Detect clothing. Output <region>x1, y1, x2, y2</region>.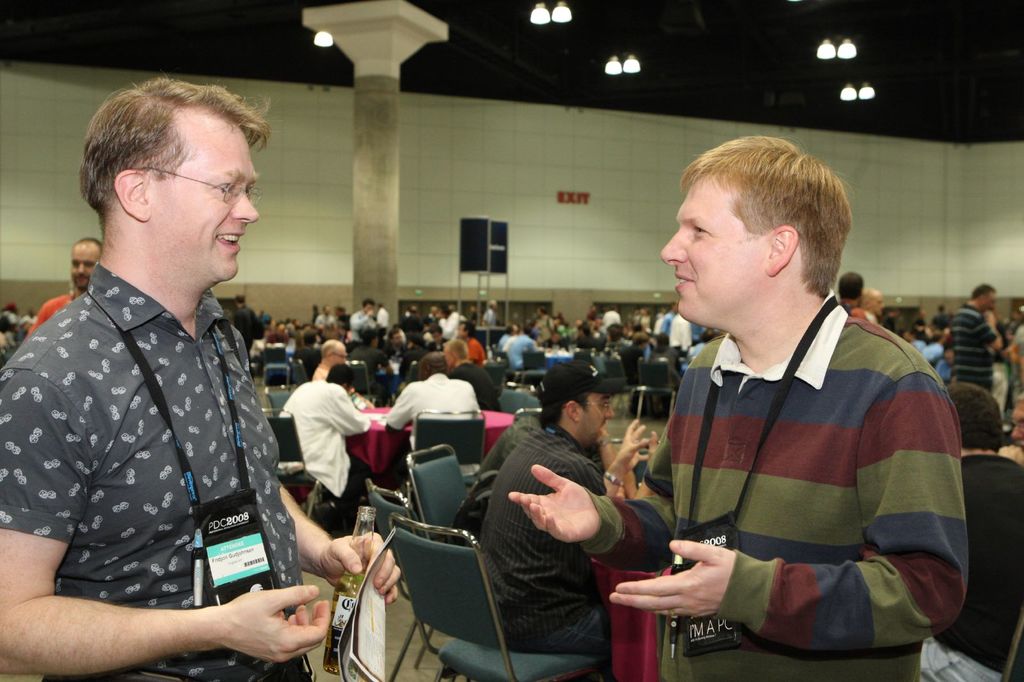
<region>347, 305, 371, 339</region>.
